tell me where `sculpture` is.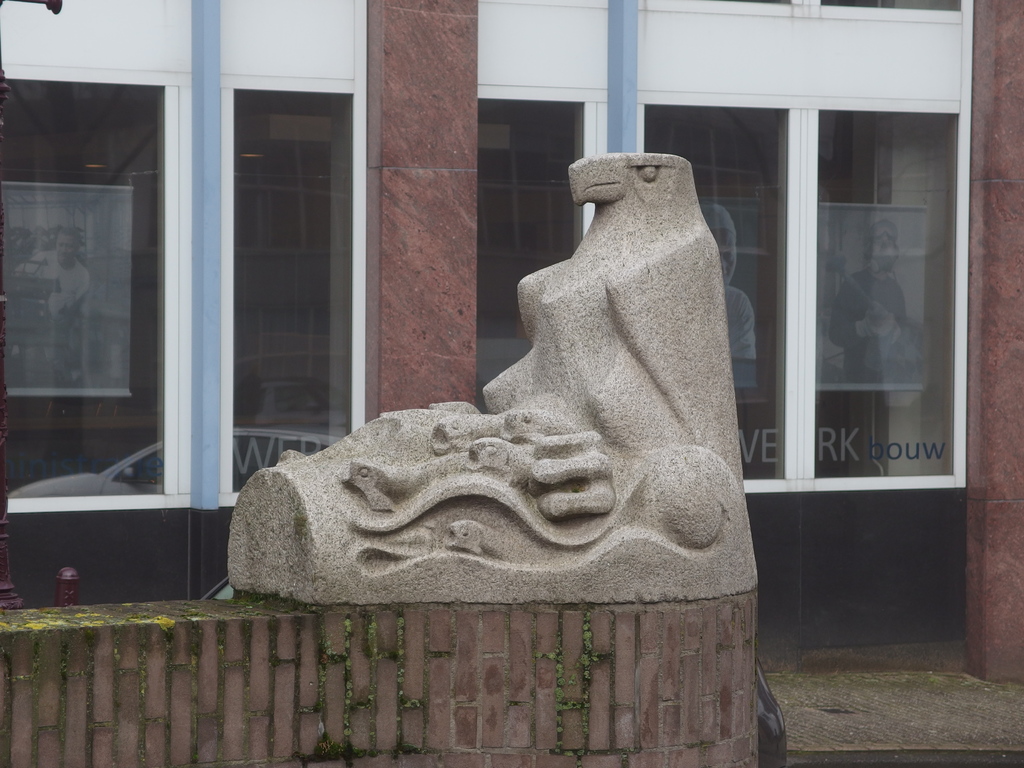
`sculpture` is at x1=246, y1=143, x2=748, y2=617.
